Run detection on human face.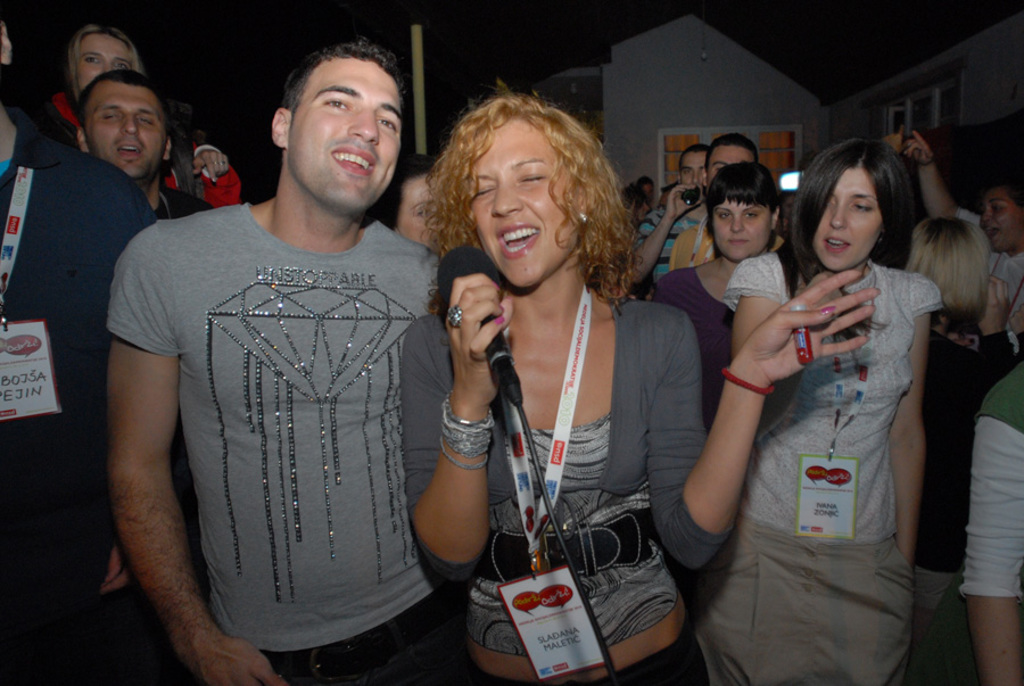
Result: 809:164:877:275.
